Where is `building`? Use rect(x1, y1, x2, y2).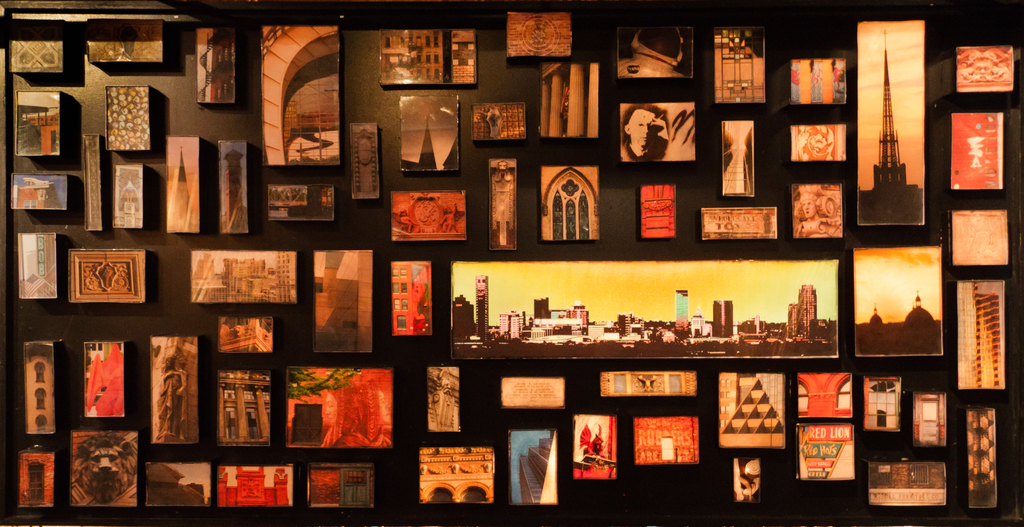
rect(381, 32, 442, 85).
